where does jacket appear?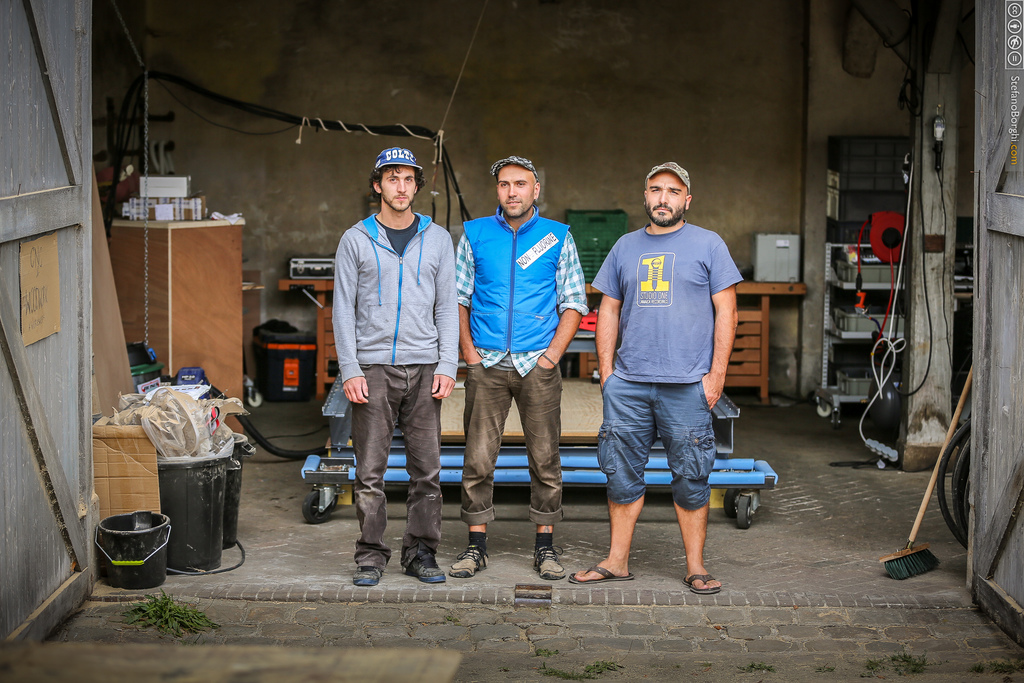
Appears at {"left": 456, "top": 206, "right": 575, "bottom": 352}.
